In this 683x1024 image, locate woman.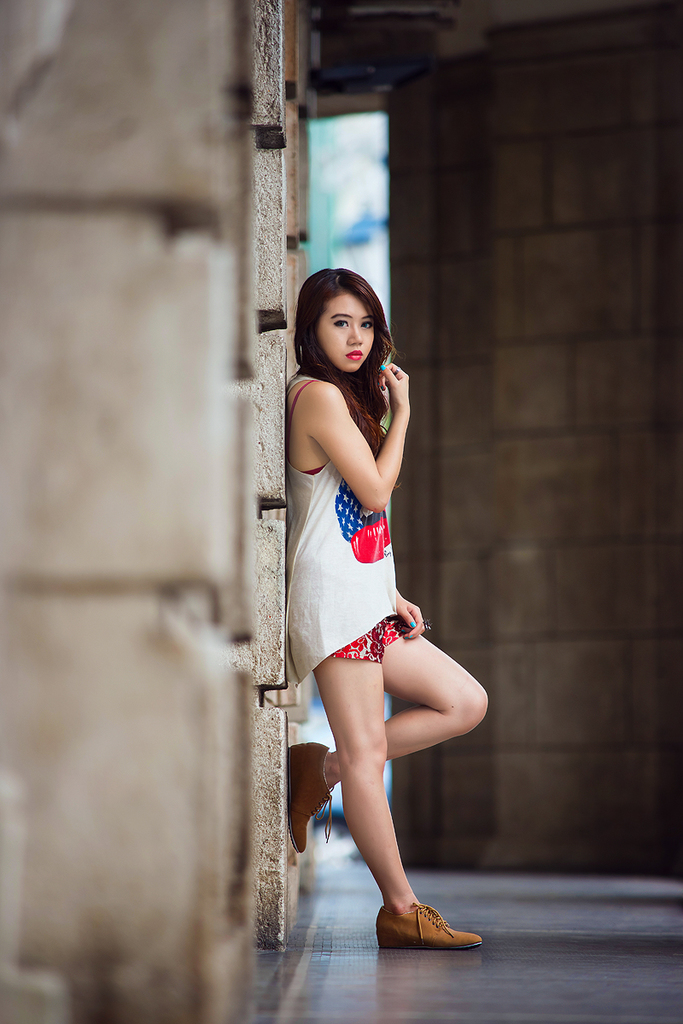
Bounding box: x1=266 y1=269 x2=474 y2=951.
